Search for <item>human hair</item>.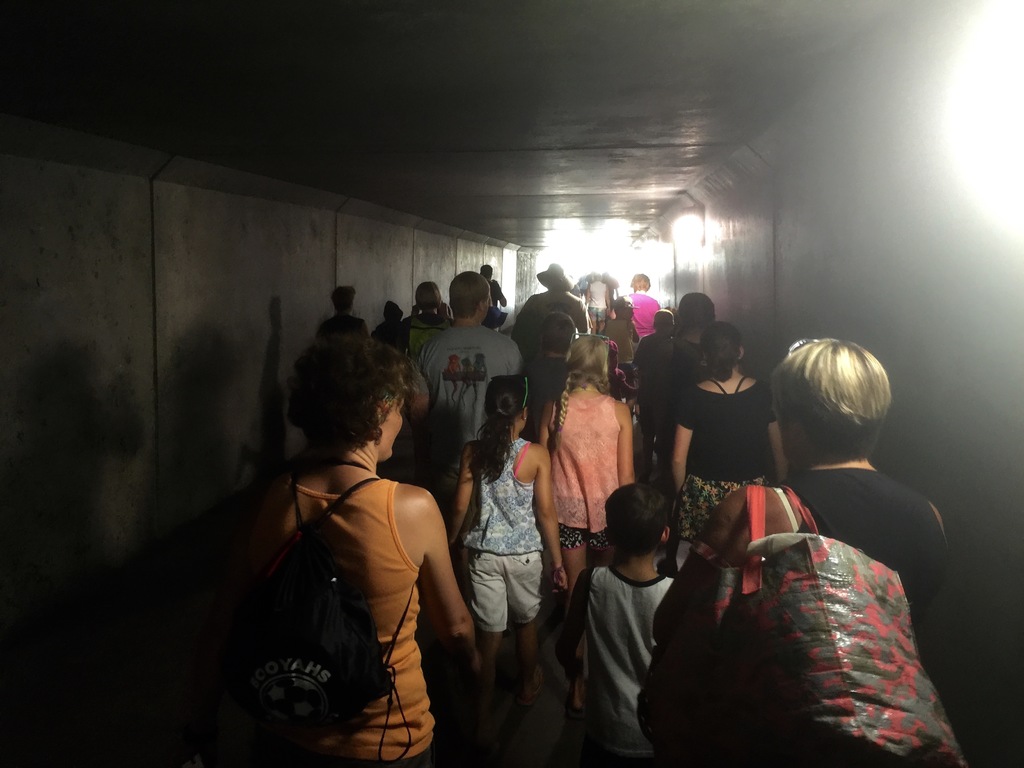
Found at {"left": 700, "top": 322, "right": 742, "bottom": 384}.
